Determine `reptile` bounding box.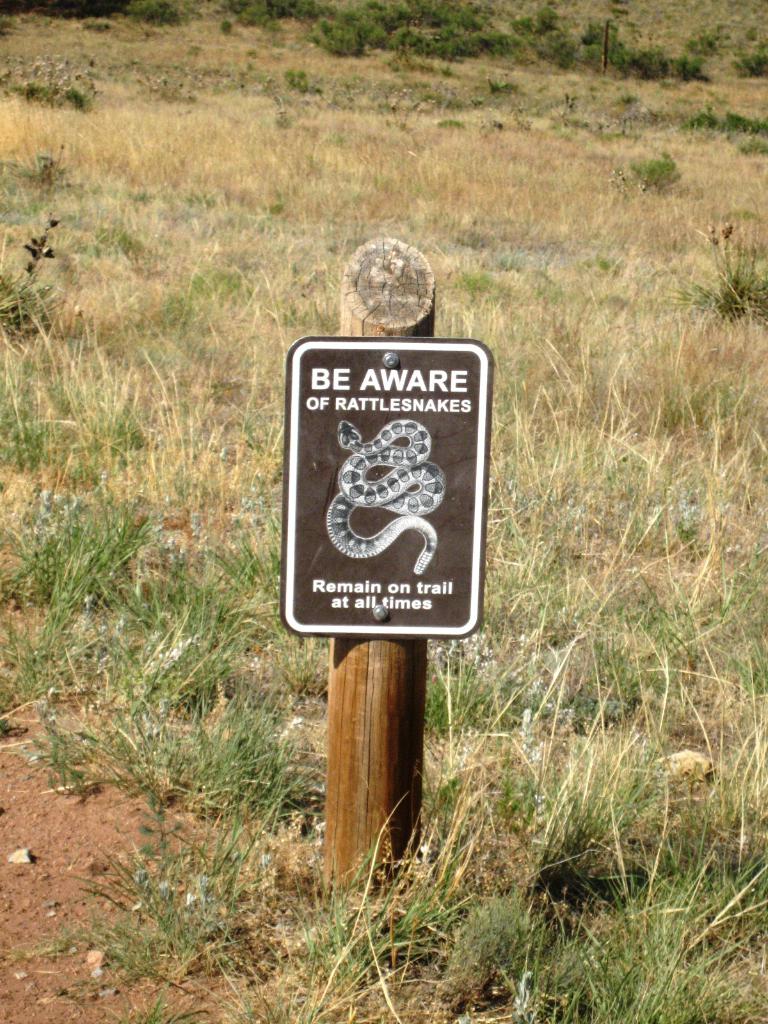
Determined: (324,407,458,579).
